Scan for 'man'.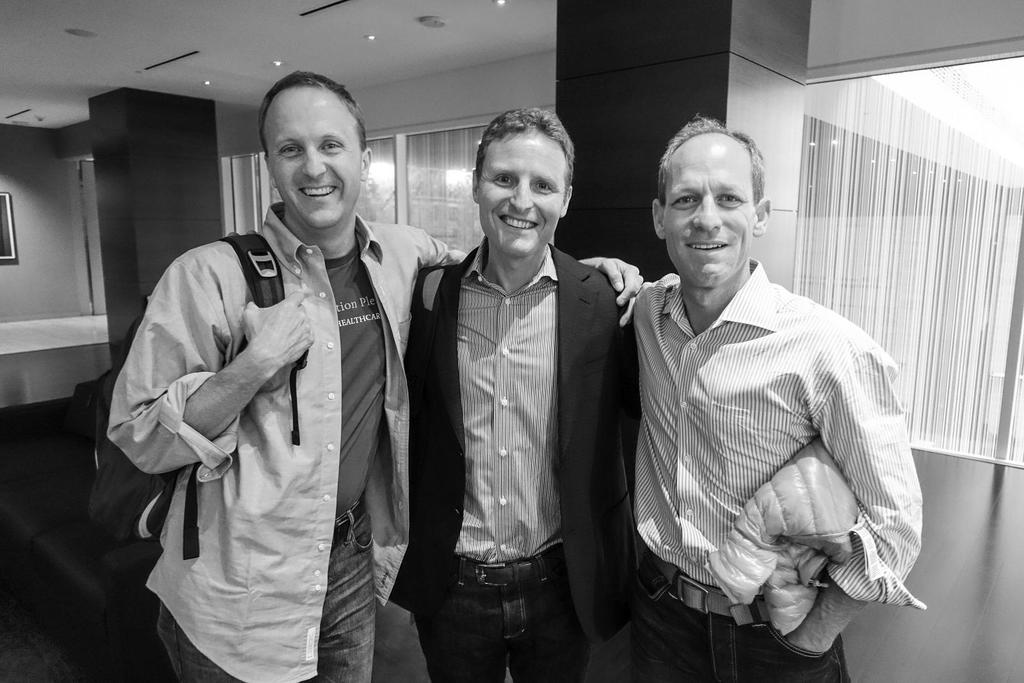
Scan result: [x1=601, y1=77, x2=907, y2=682].
